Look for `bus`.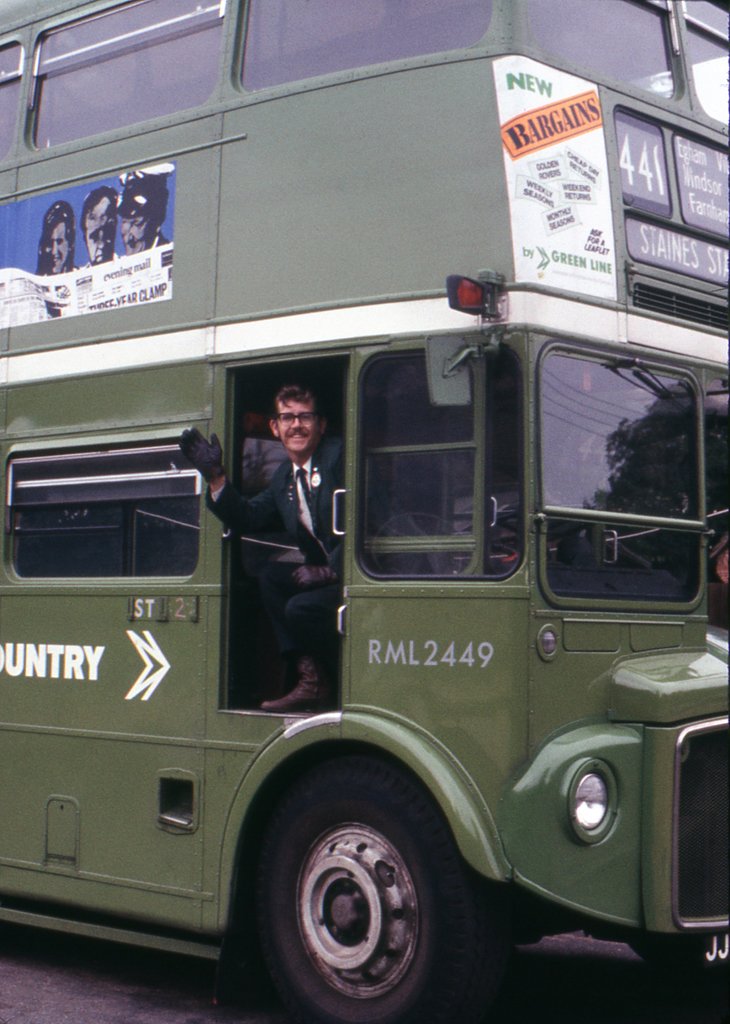
Found: select_region(0, 0, 729, 1023).
